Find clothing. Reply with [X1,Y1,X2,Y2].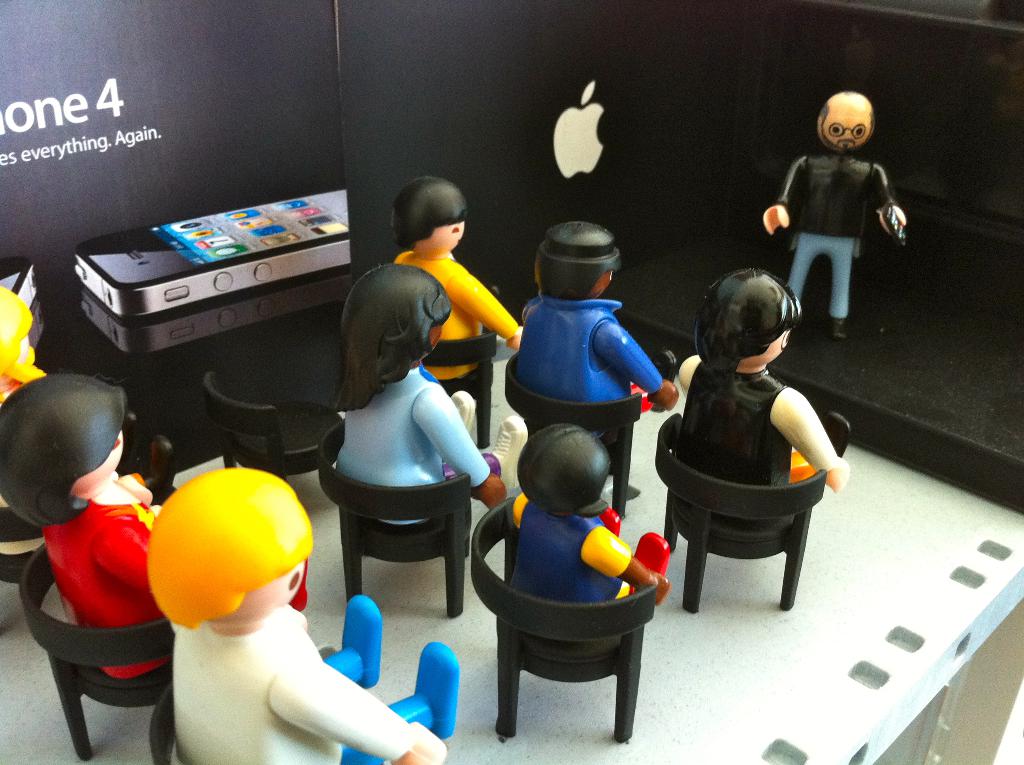
[24,494,175,675].
